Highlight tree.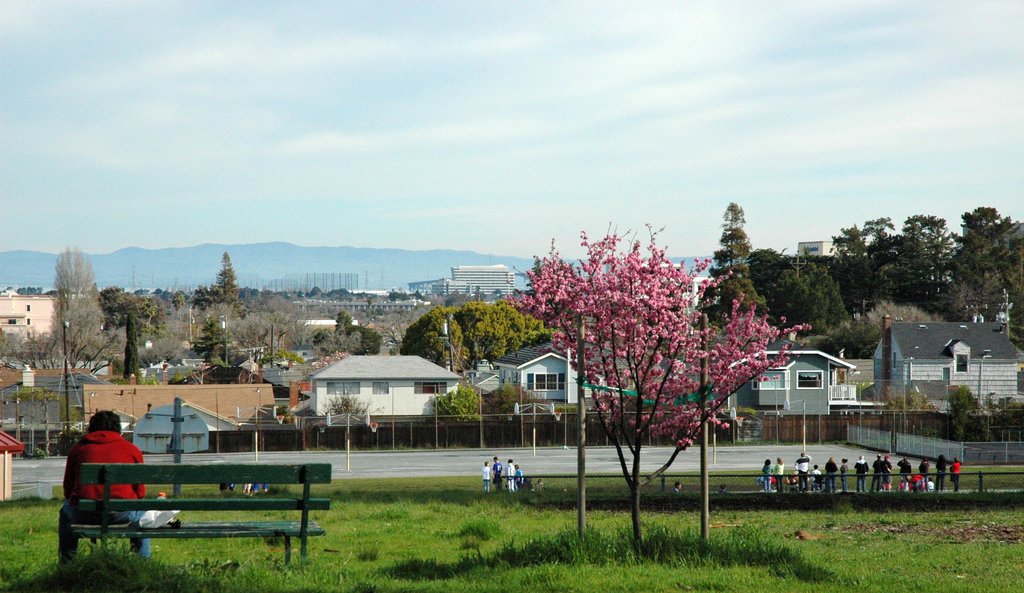
Highlighted region: bbox=(778, 262, 843, 338).
